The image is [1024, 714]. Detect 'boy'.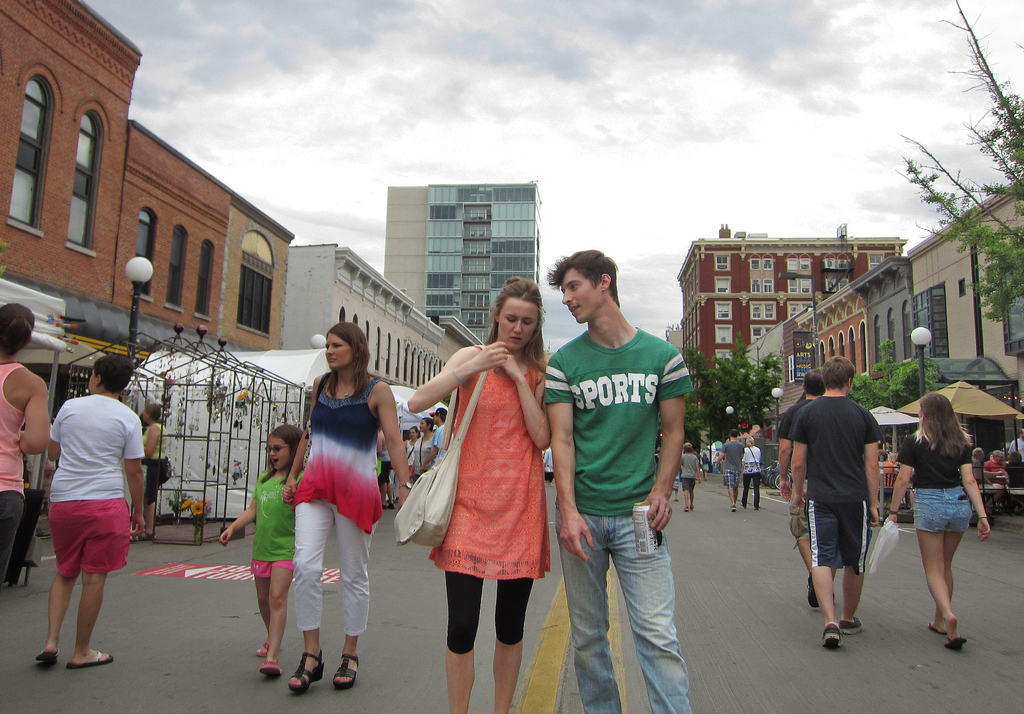
Detection: (680,441,701,512).
